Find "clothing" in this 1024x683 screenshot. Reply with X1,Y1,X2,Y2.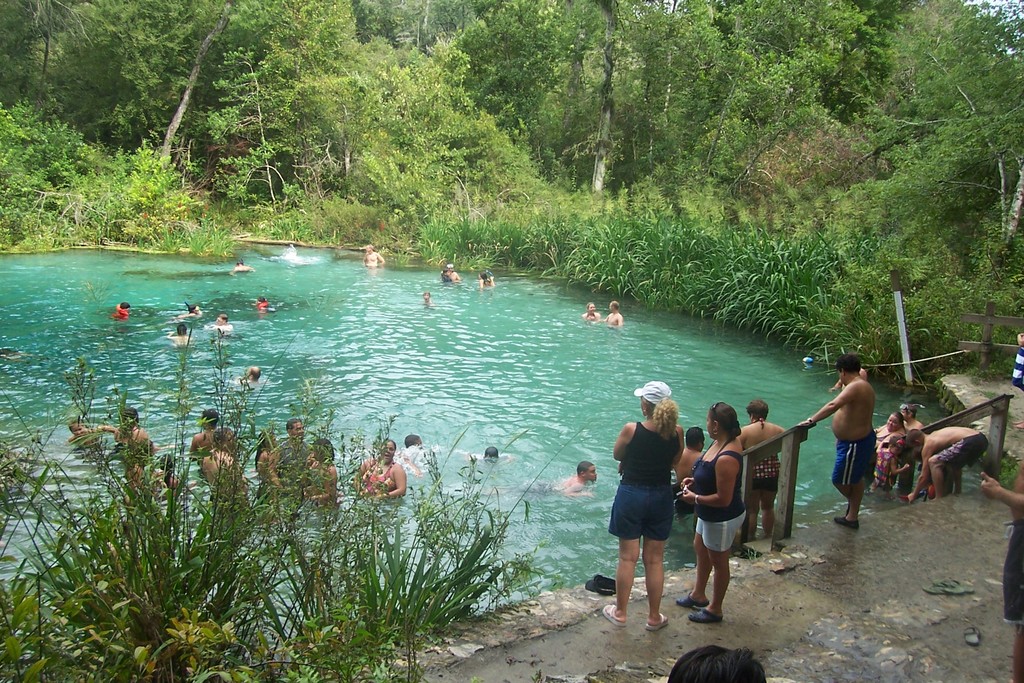
623,413,692,578.
